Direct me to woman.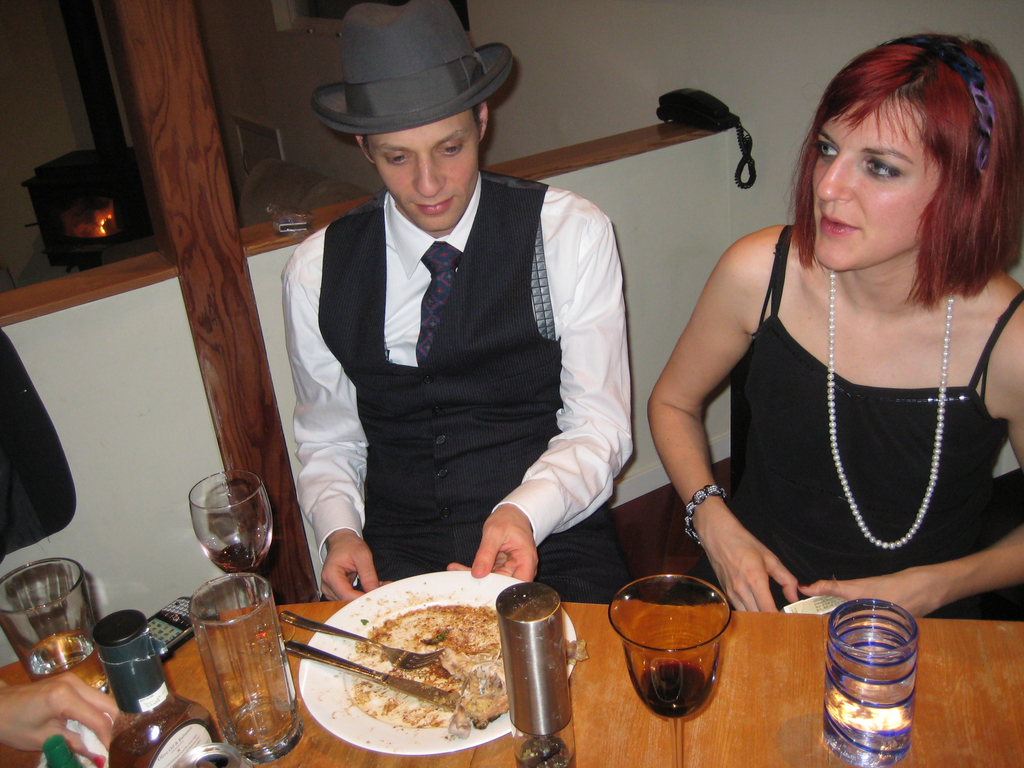
Direction: (left=658, top=43, right=1020, bottom=644).
